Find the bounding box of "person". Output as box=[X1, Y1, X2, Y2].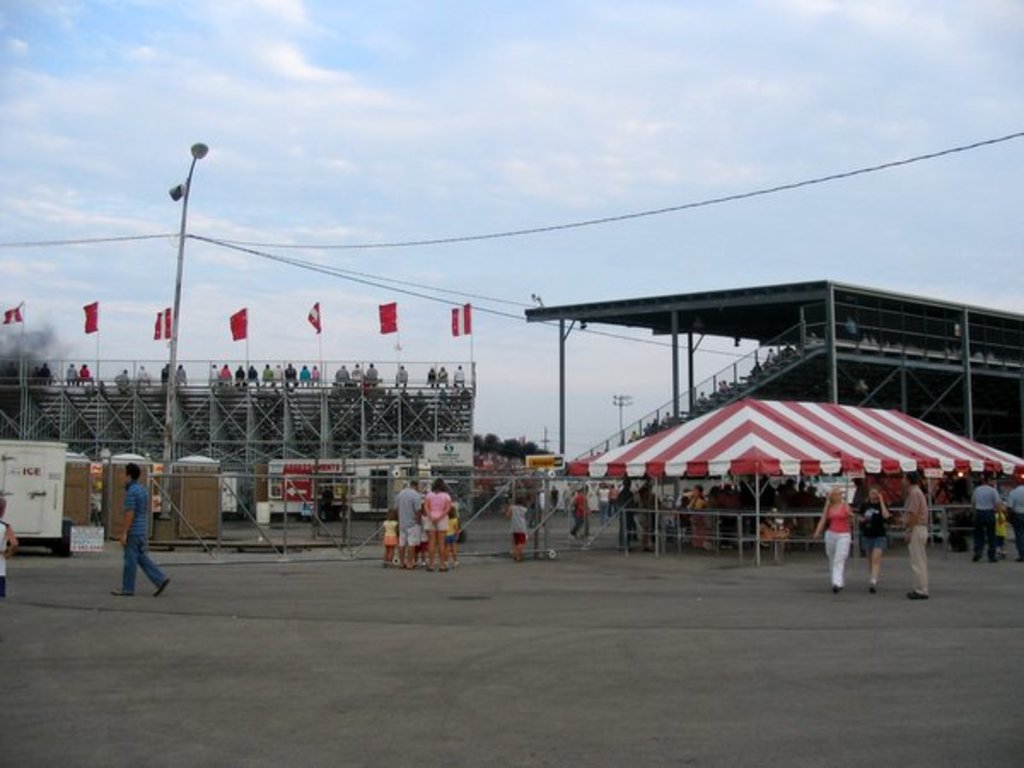
box=[316, 486, 328, 514].
